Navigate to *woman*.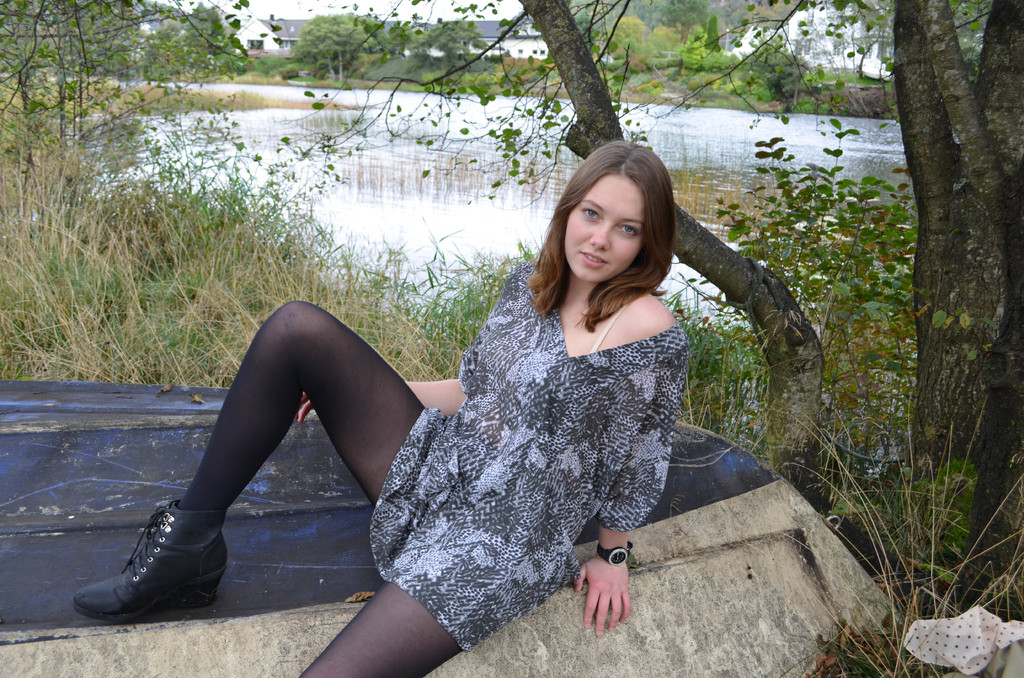
Navigation target: box=[118, 165, 643, 645].
